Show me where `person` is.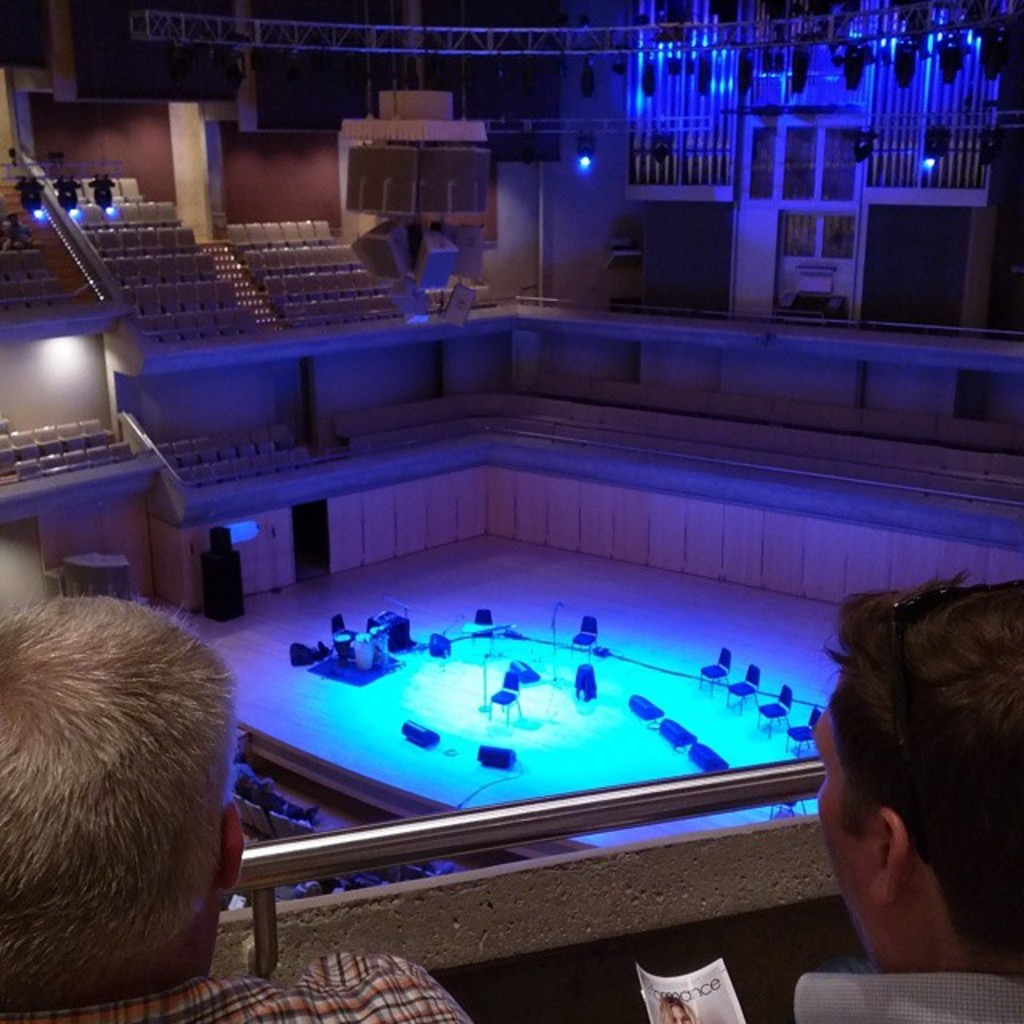
`person` is at 659 994 702 1022.
